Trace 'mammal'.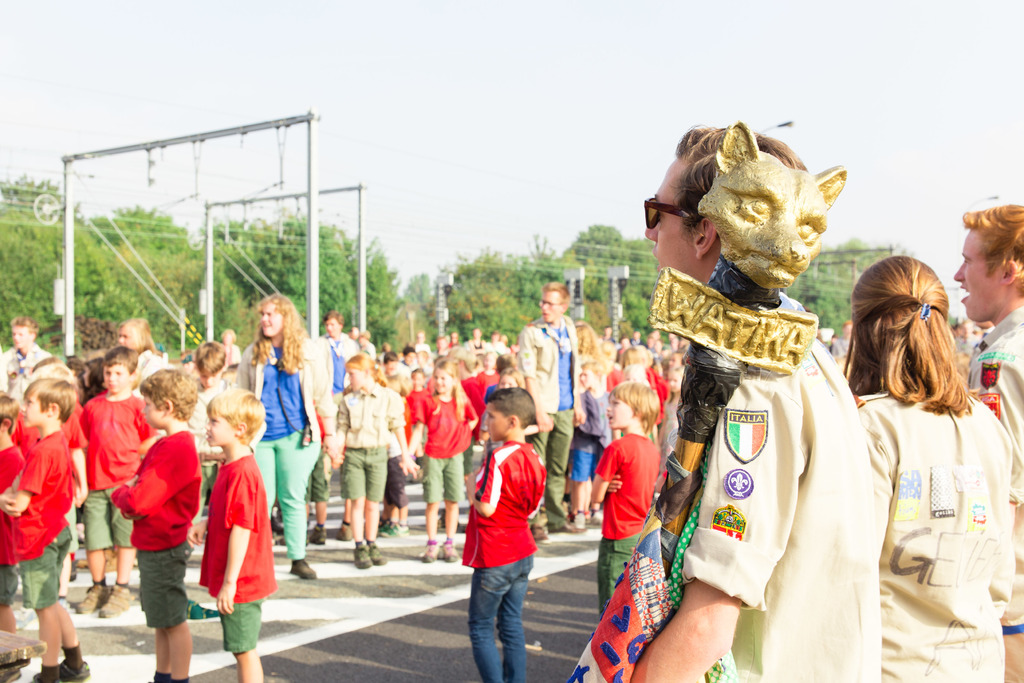
Traced to 578 321 596 356.
